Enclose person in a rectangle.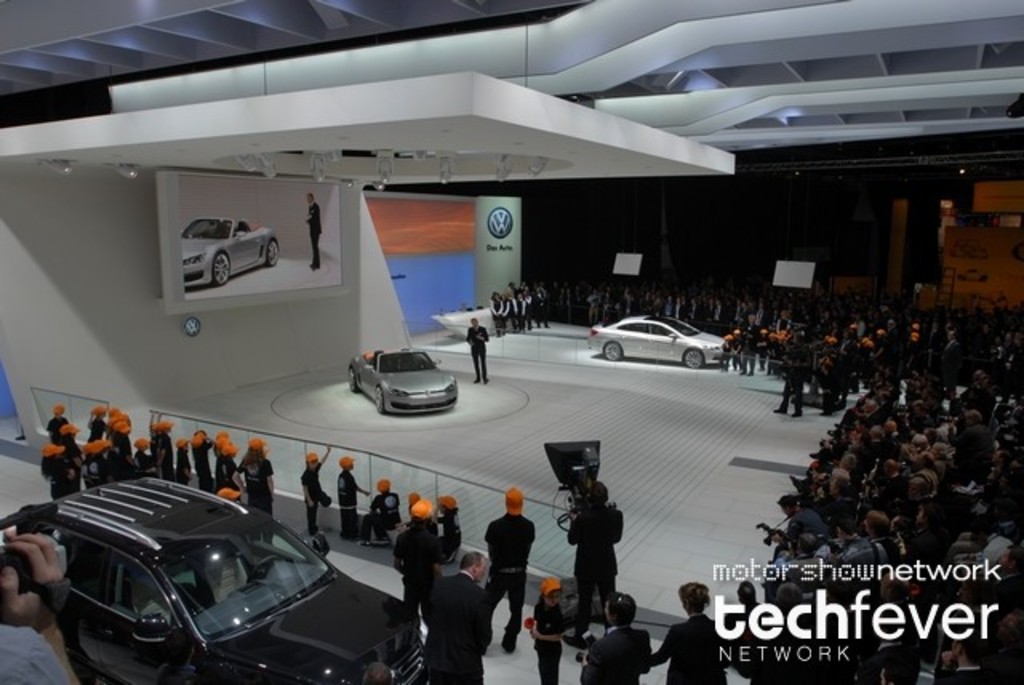
[x1=357, y1=479, x2=403, y2=549].
